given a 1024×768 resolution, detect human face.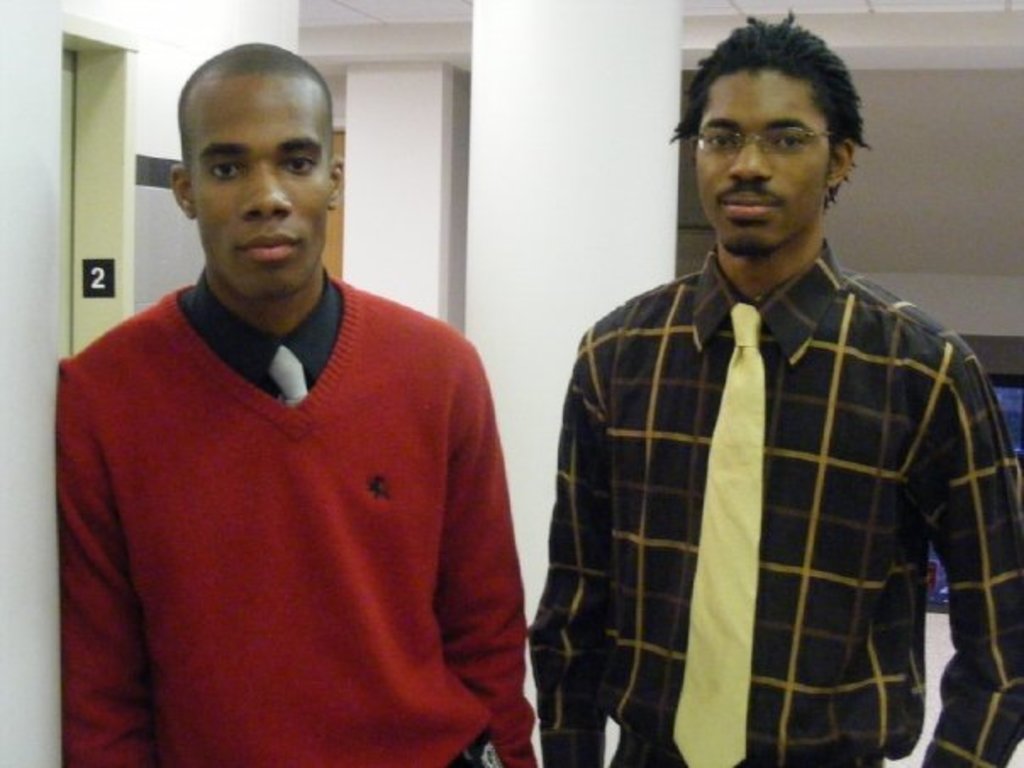
detection(188, 80, 332, 307).
